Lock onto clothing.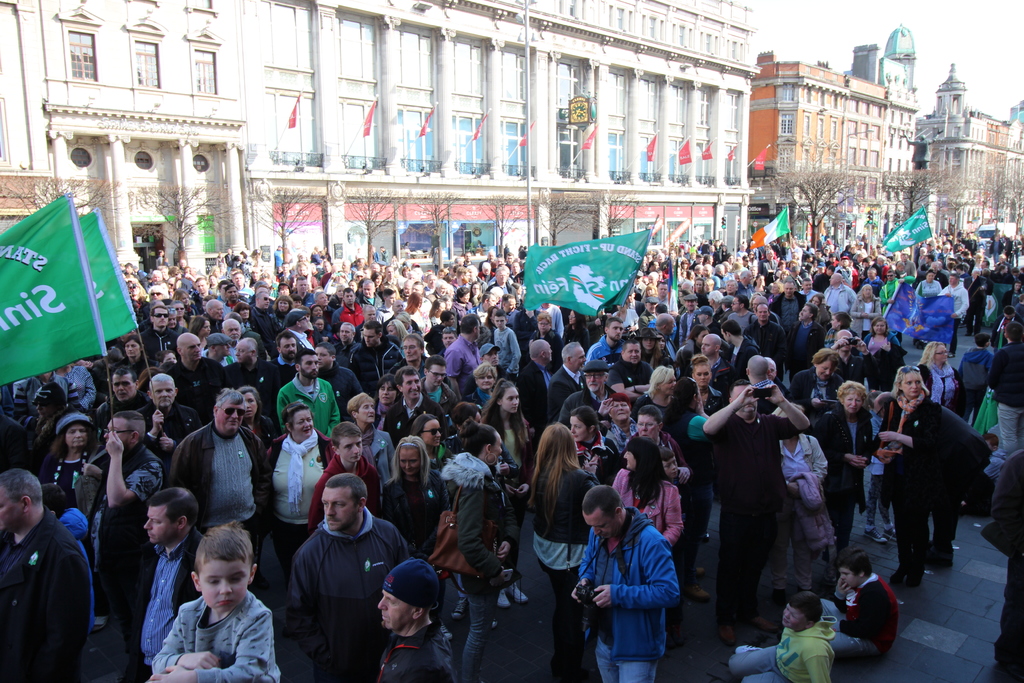
Locked: bbox=(138, 325, 175, 372).
